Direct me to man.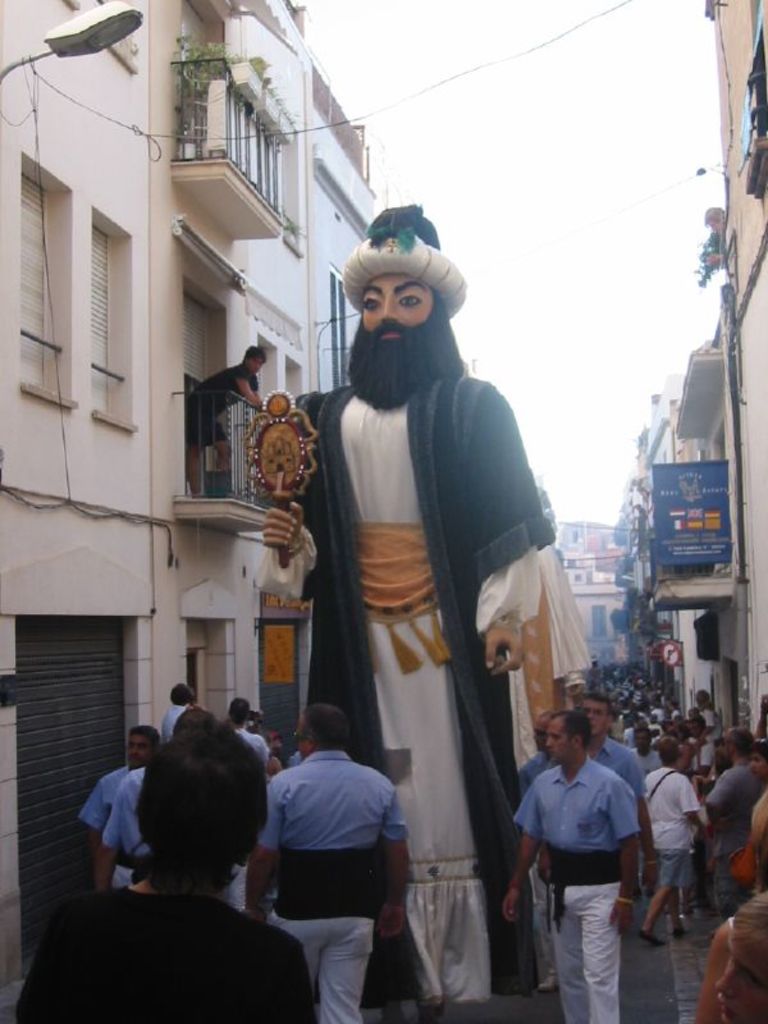
Direction: Rect(251, 188, 589, 1023).
